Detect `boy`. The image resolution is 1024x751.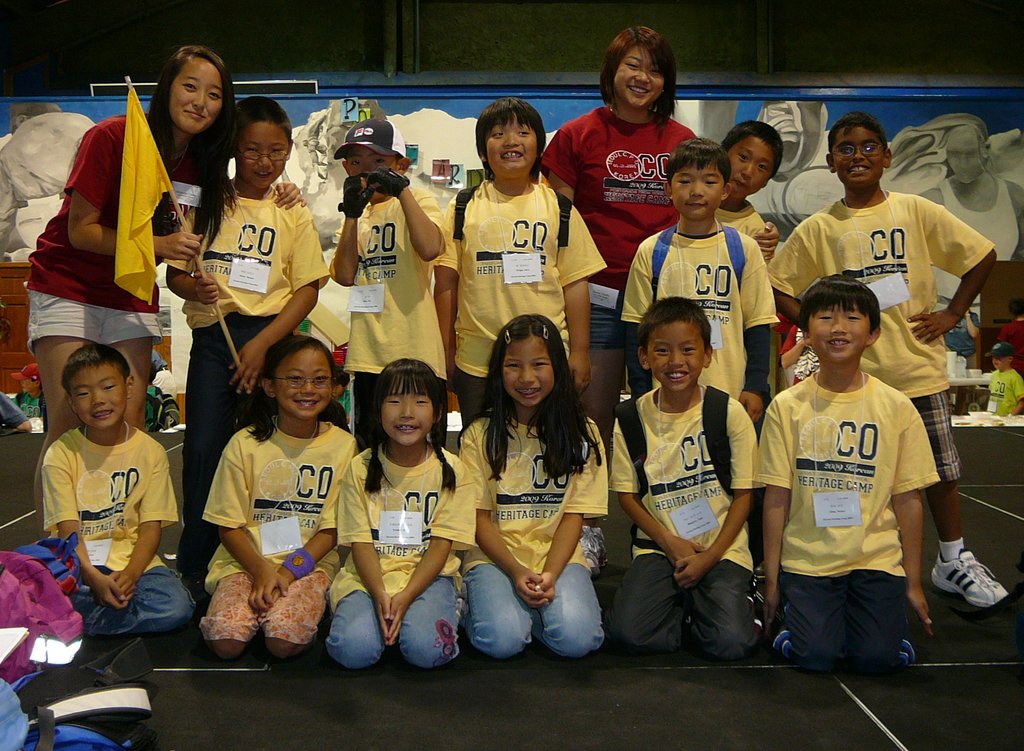
region(431, 98, 604, 439).
